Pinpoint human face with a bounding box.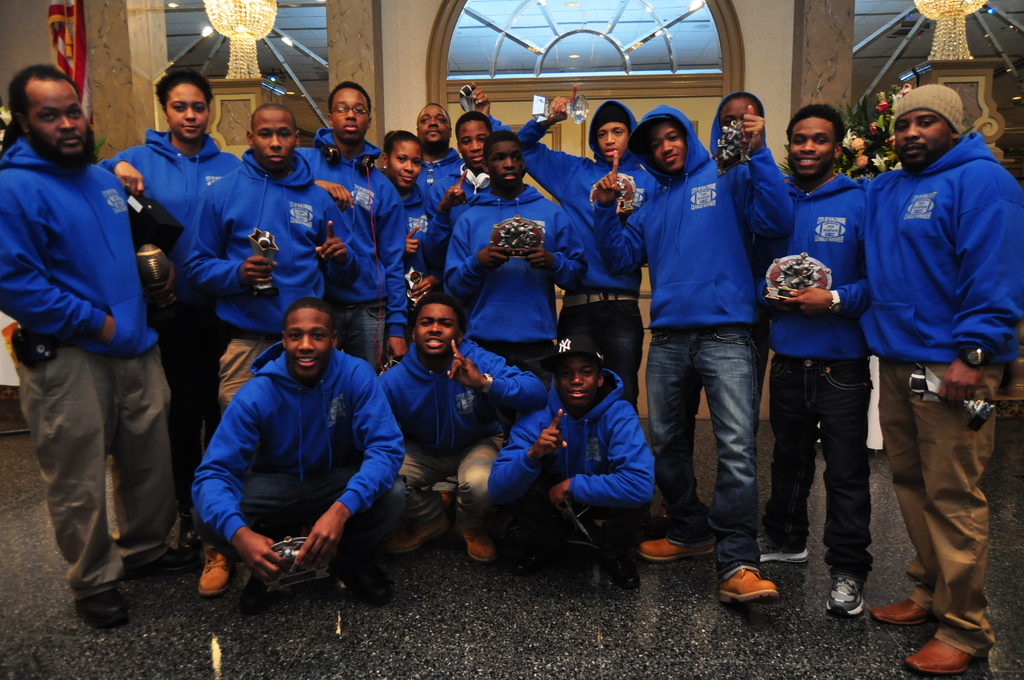
Rect(896, 110, 943, 168).
